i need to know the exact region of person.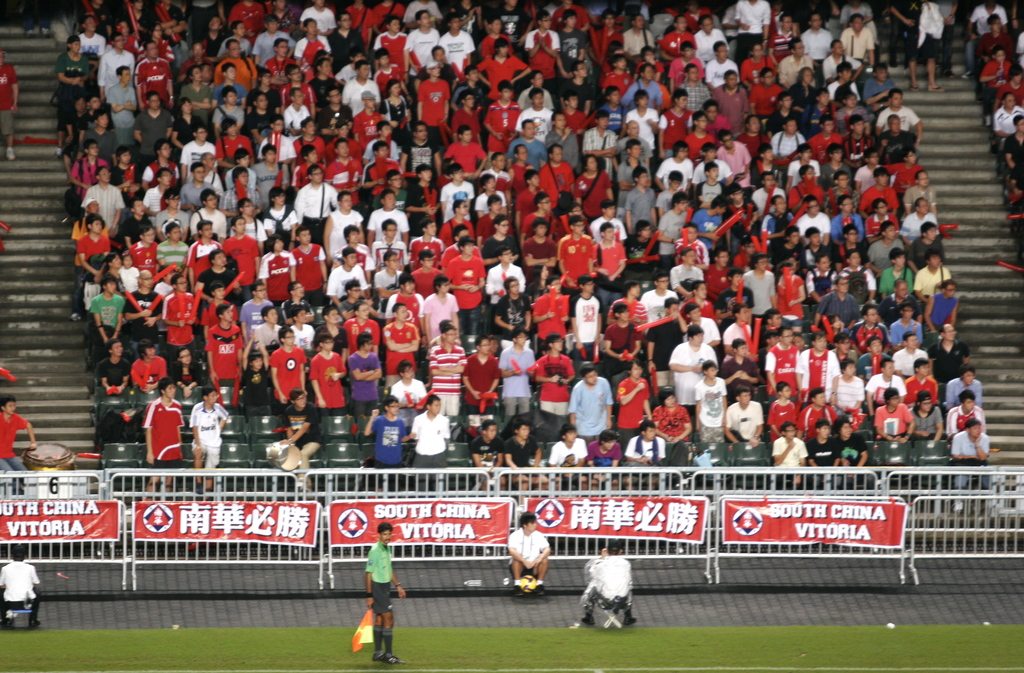
Region: detection(804, 415, 841, 484).
